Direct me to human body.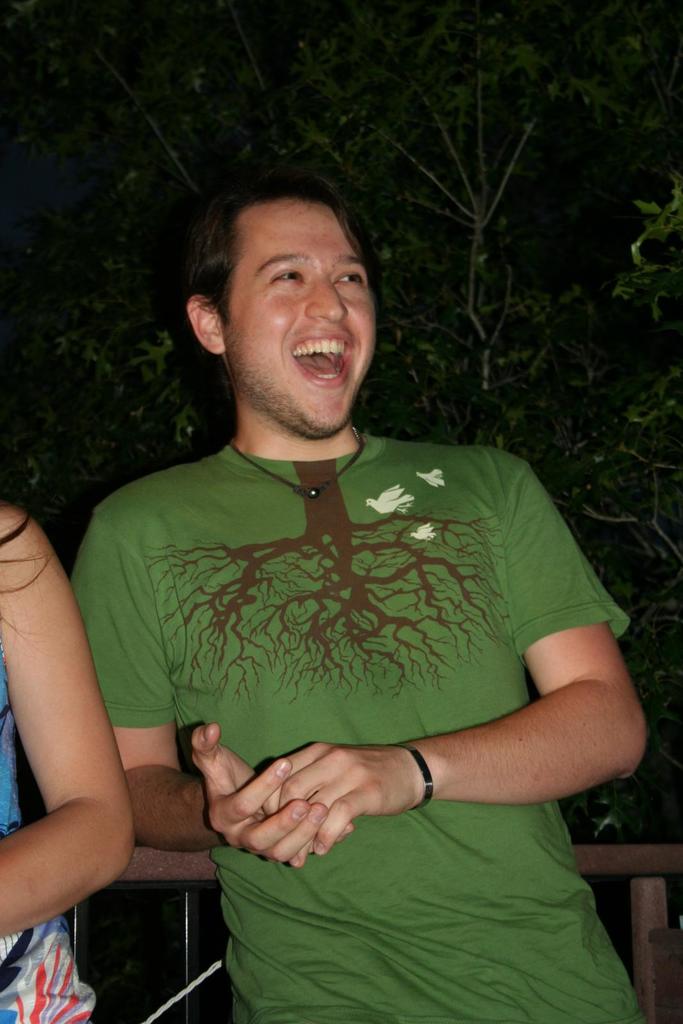
Direction: {"left": 72, "top": 230, "right": 648, "bottom": 970}.
